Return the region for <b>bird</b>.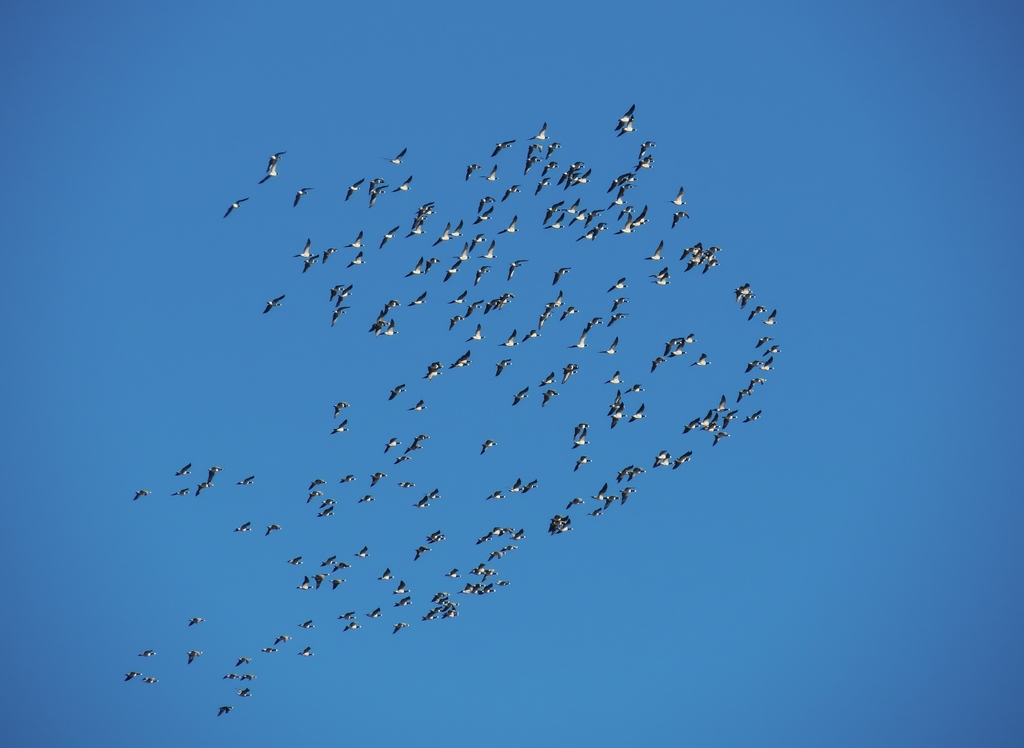
box=[328, 418, 349, 438].
